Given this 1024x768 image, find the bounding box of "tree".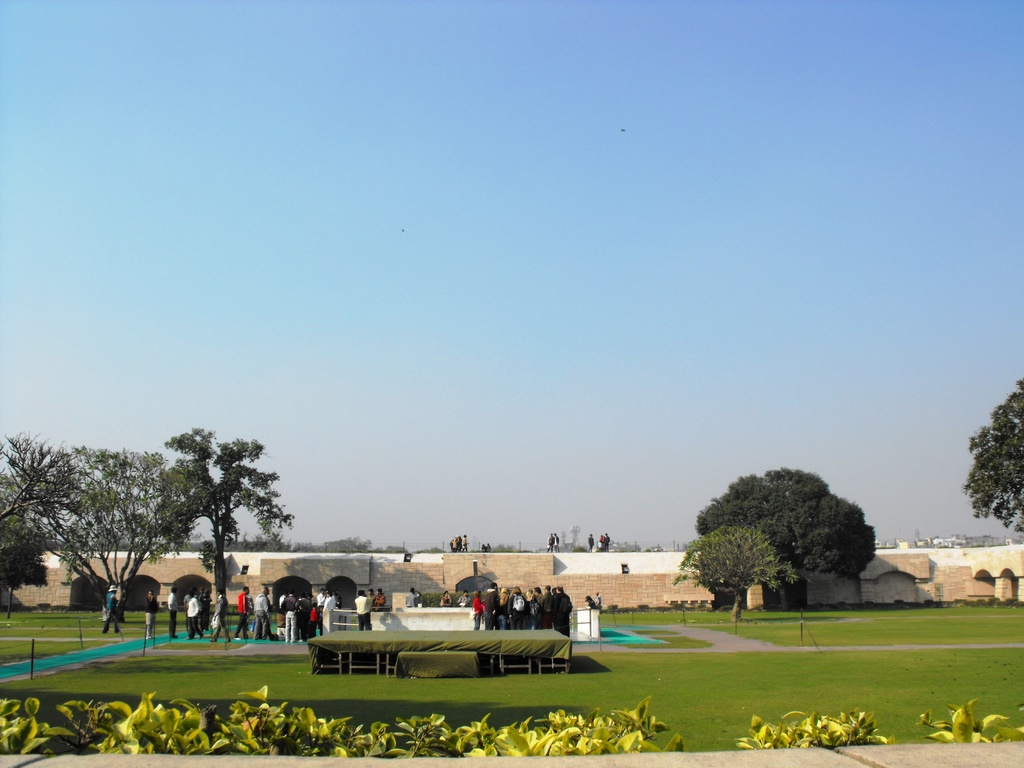
region(158, 424, 294, 609).
